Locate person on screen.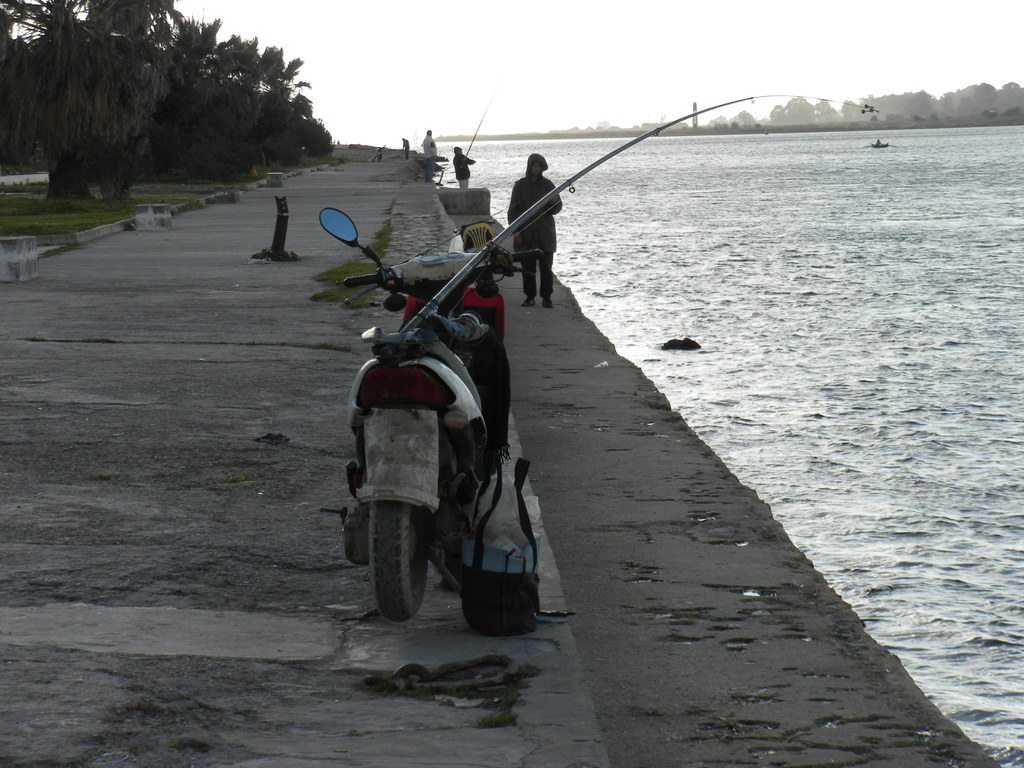
On screen at crop(420, 129, 437, 184).
